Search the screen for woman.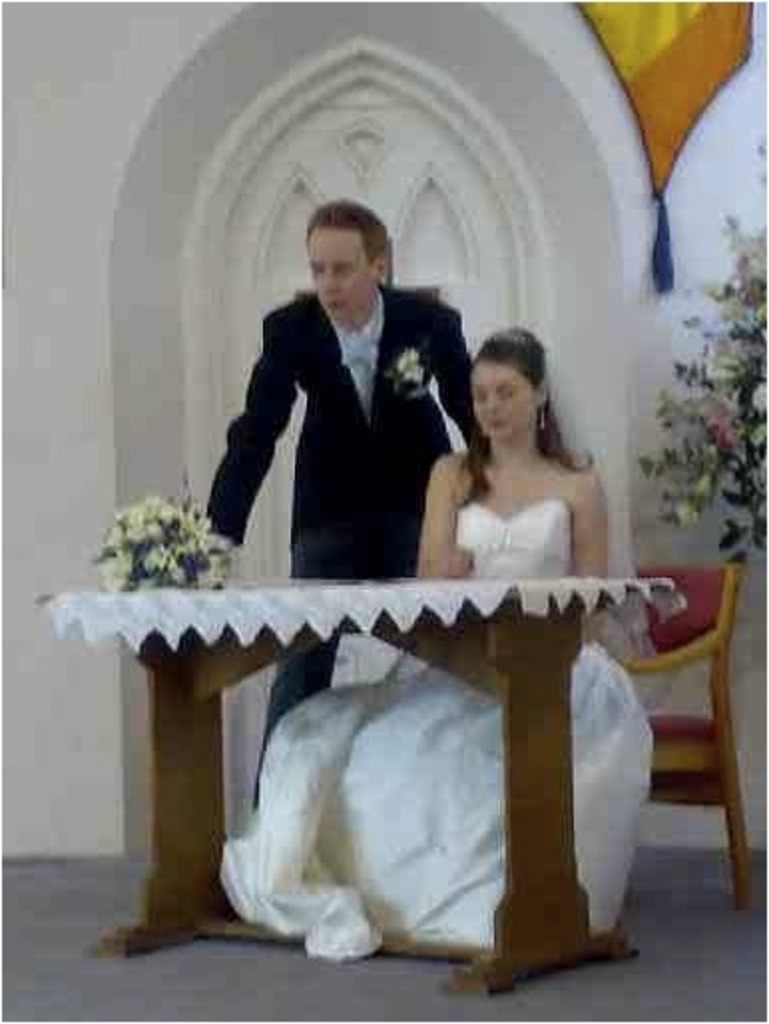
Found at [213,321,663,960].
